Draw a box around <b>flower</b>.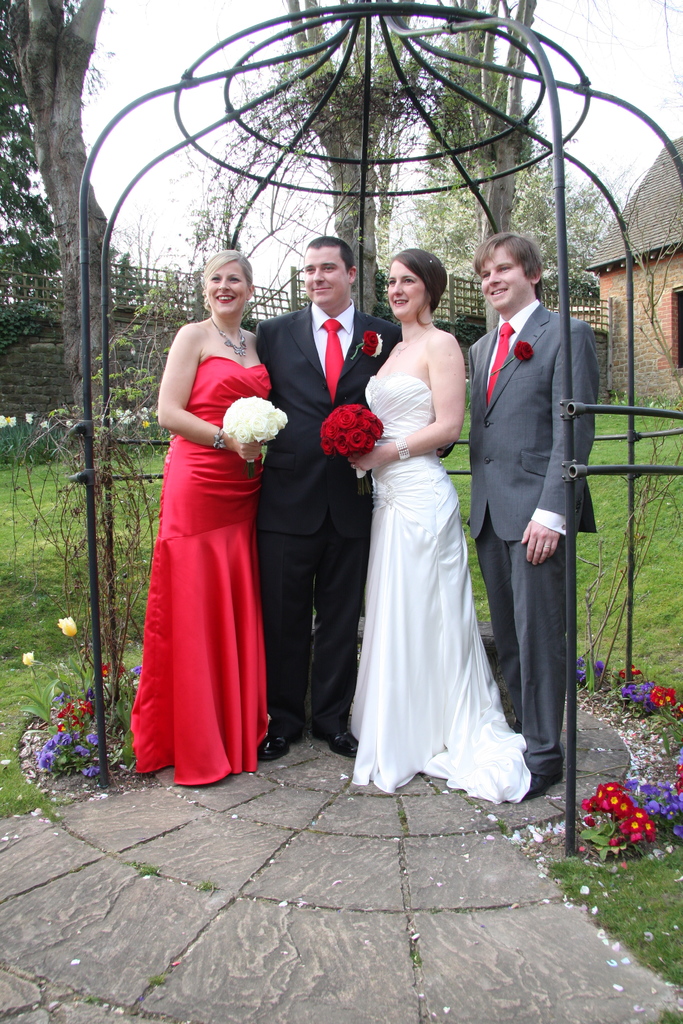
[x1=514, y1=342, x2=536, y2=364].
